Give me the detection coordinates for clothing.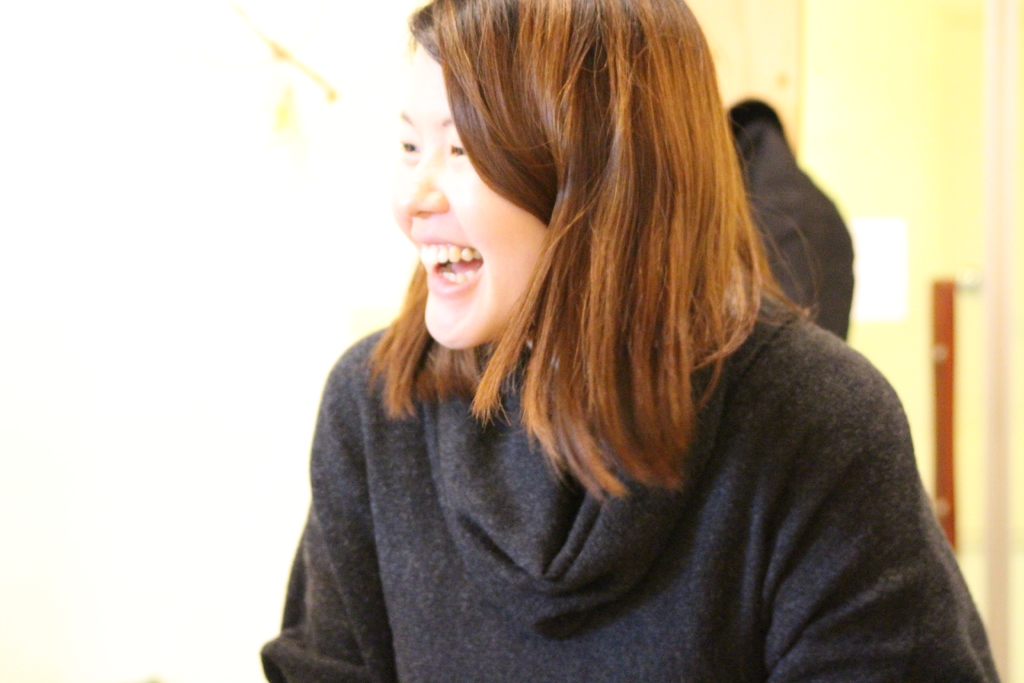
<box>247,186,968,675</box>.
